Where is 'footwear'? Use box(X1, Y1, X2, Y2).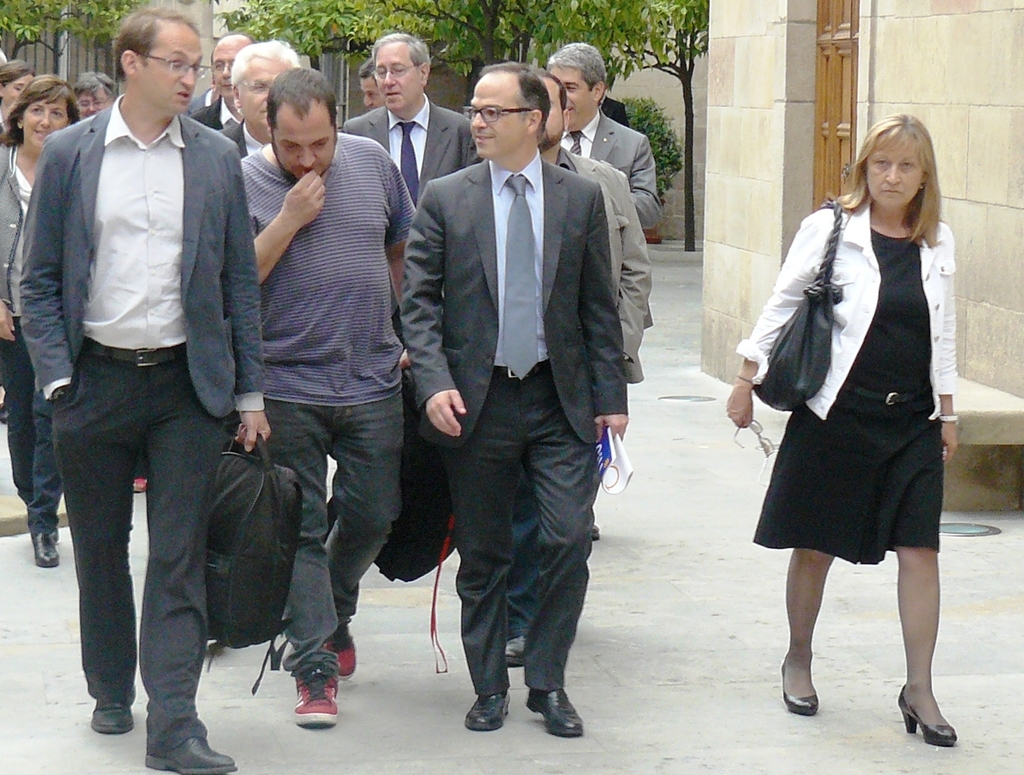
box(527, 686, 585, 736).
